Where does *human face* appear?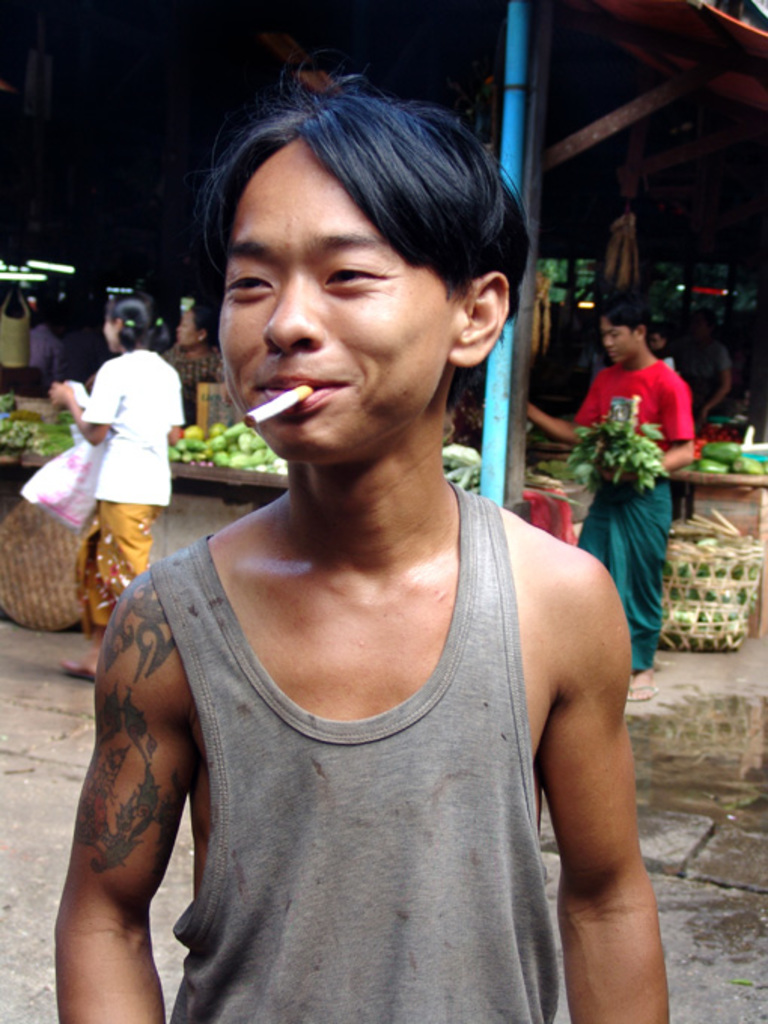
Appears at (left=98, top=310, right=119, bottom=352).
